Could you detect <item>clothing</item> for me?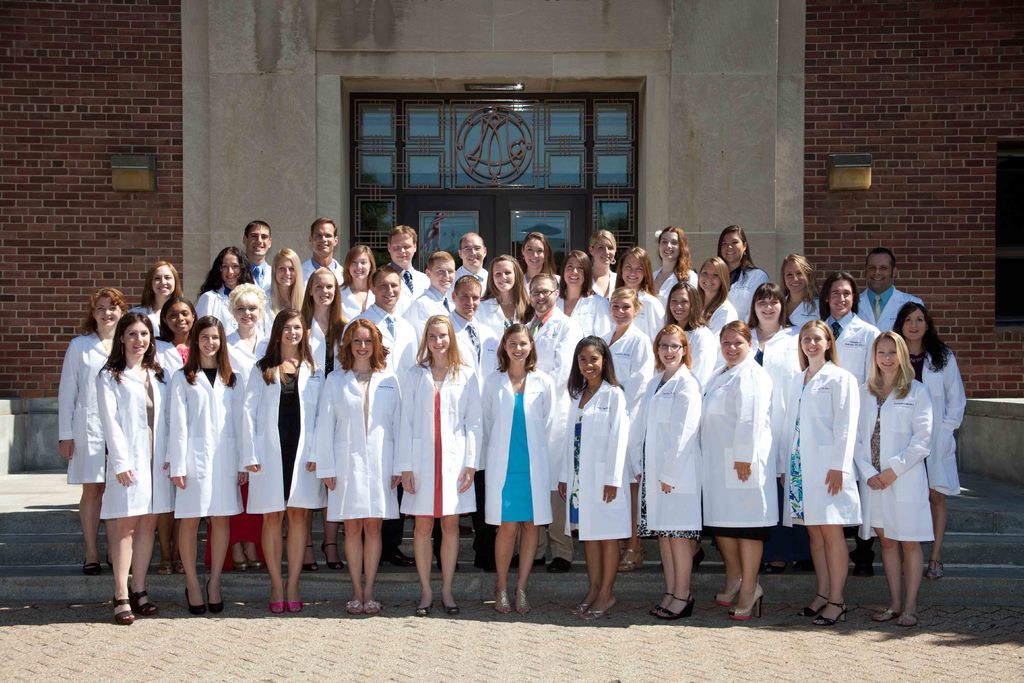
Detection result: Rect(395, 363, 481, 516).
